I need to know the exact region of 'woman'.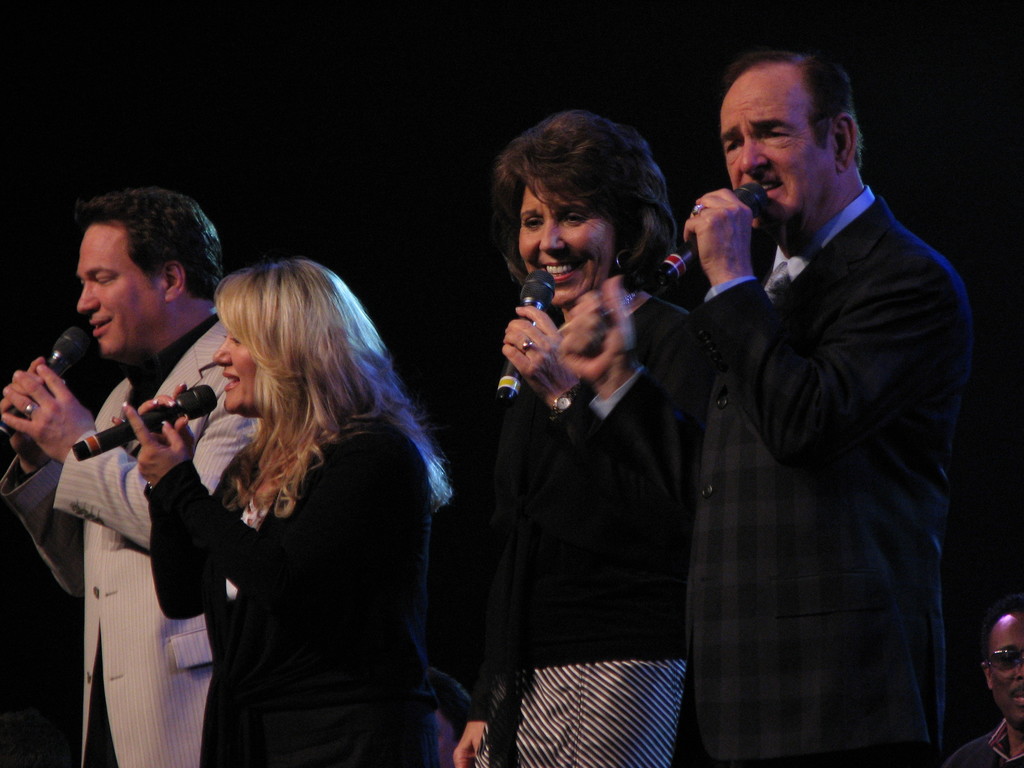
Region: [x1=155, y1=233, x2=454, y2=764].
